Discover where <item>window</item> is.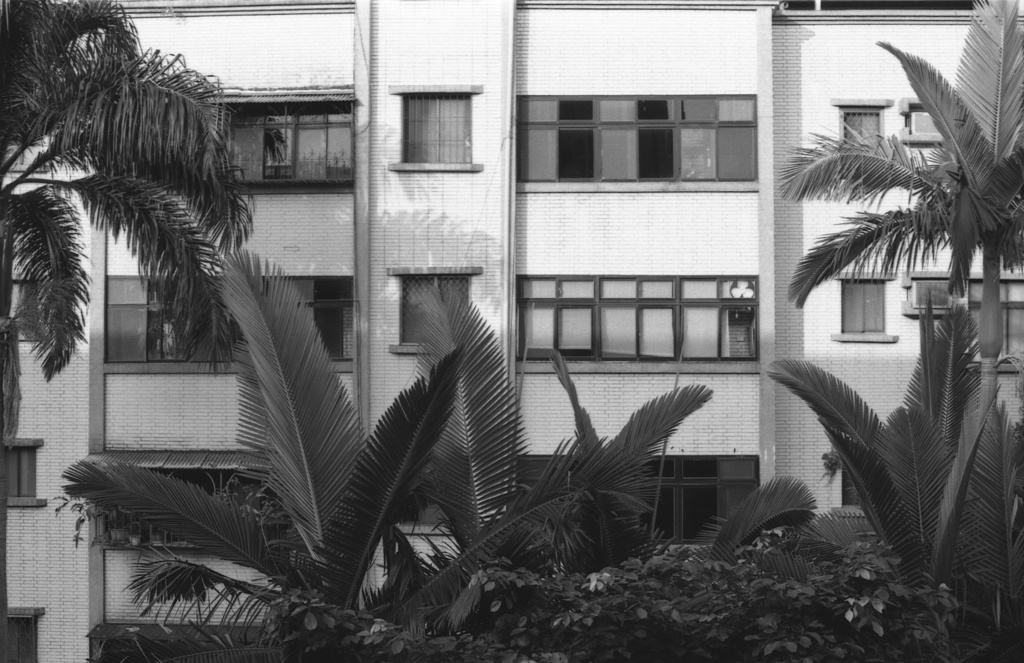
Discovered at {"x1": 210, "y1": 91, "x2": 354, "y2": 184}.
